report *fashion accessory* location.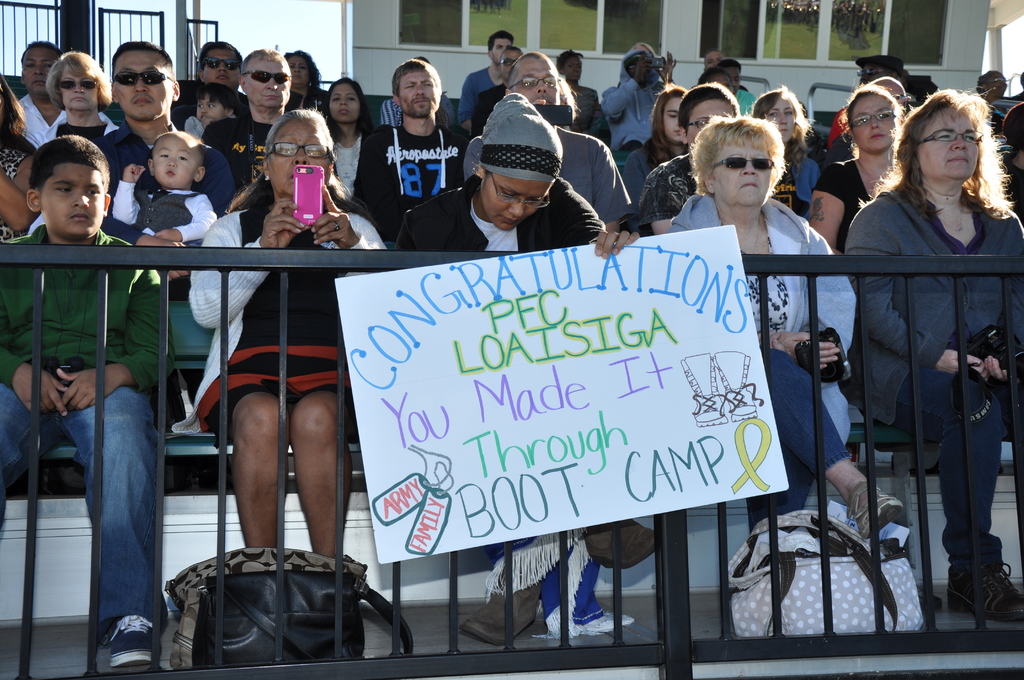
Report: (104, 611, 152, 672).
